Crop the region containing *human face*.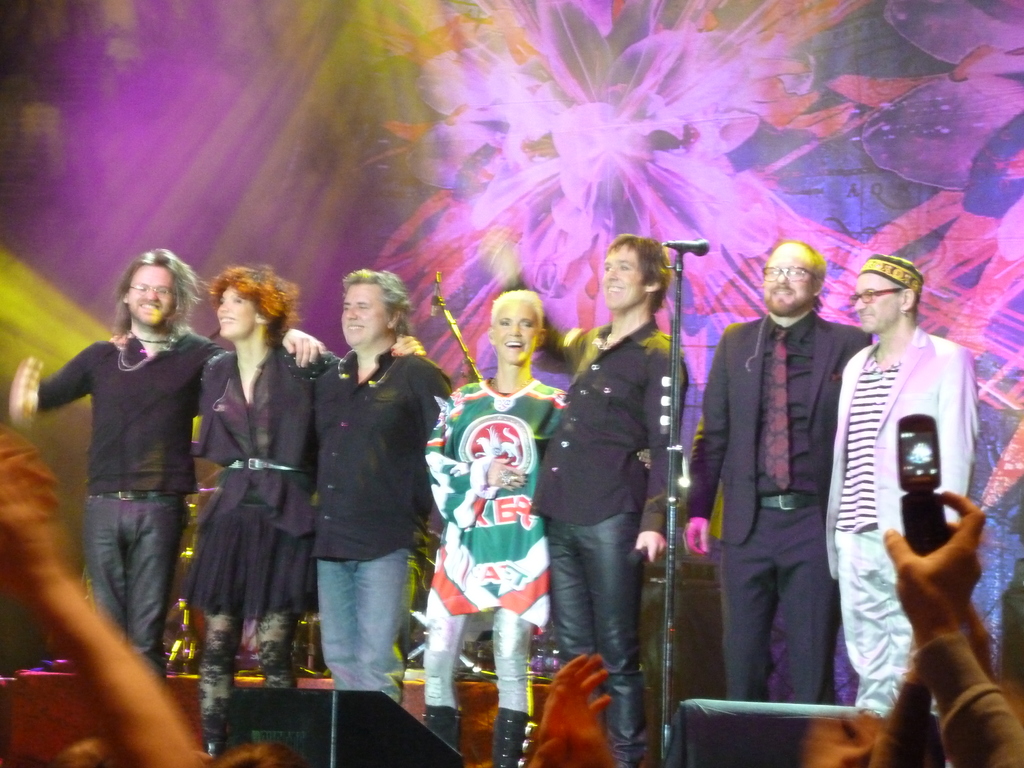
Crop region: region(853, 271, 902, 328).
